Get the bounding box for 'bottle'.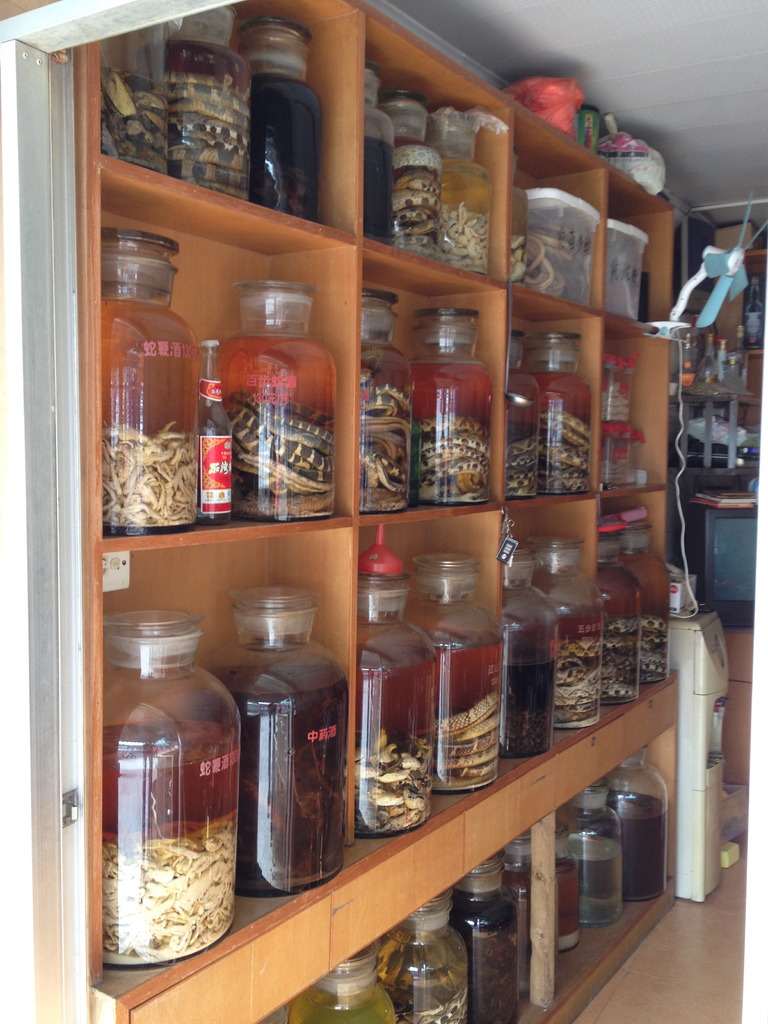
<bbox>105, 603, 241, 956</bbox>.
